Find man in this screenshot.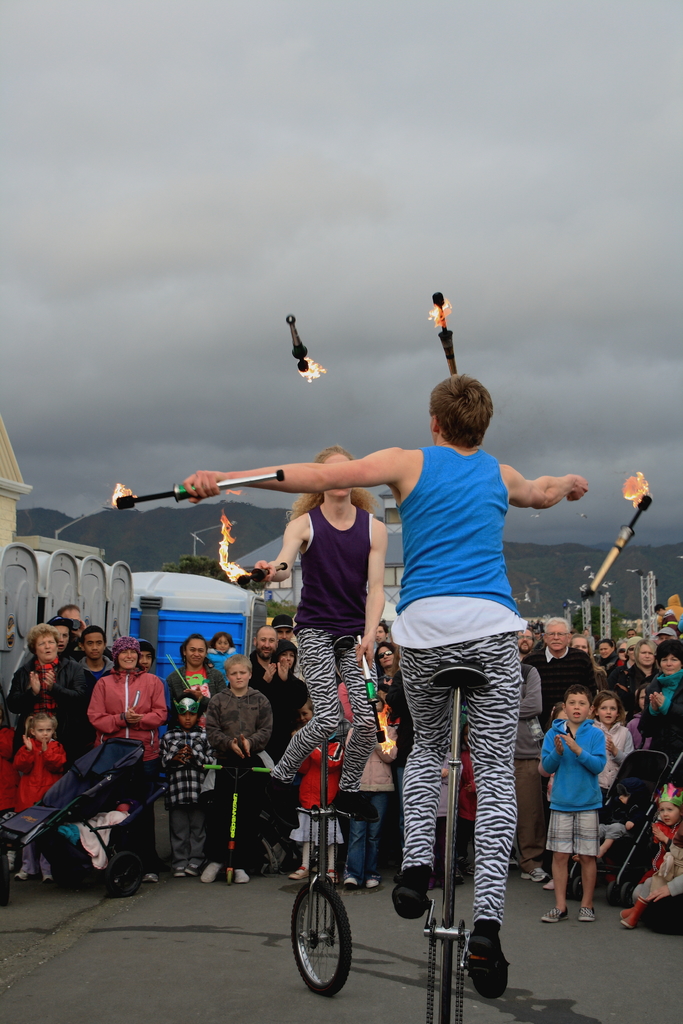
The bounding box for man is [left=524, top=617, right=599, bottom=728].
